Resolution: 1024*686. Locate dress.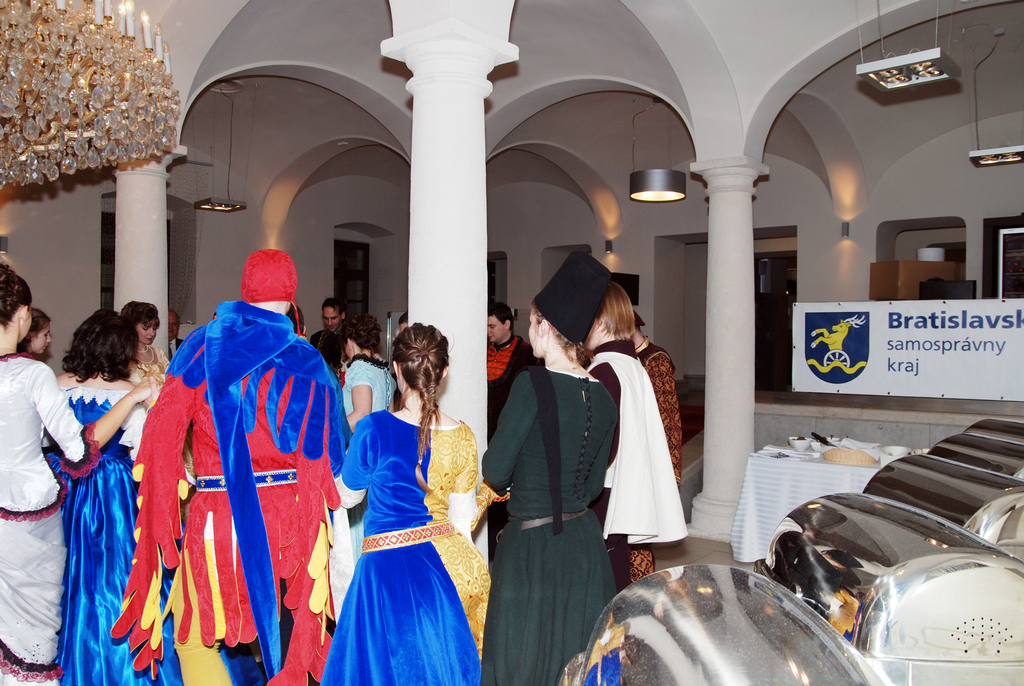
bbox=[308, 402, 495, 685].
